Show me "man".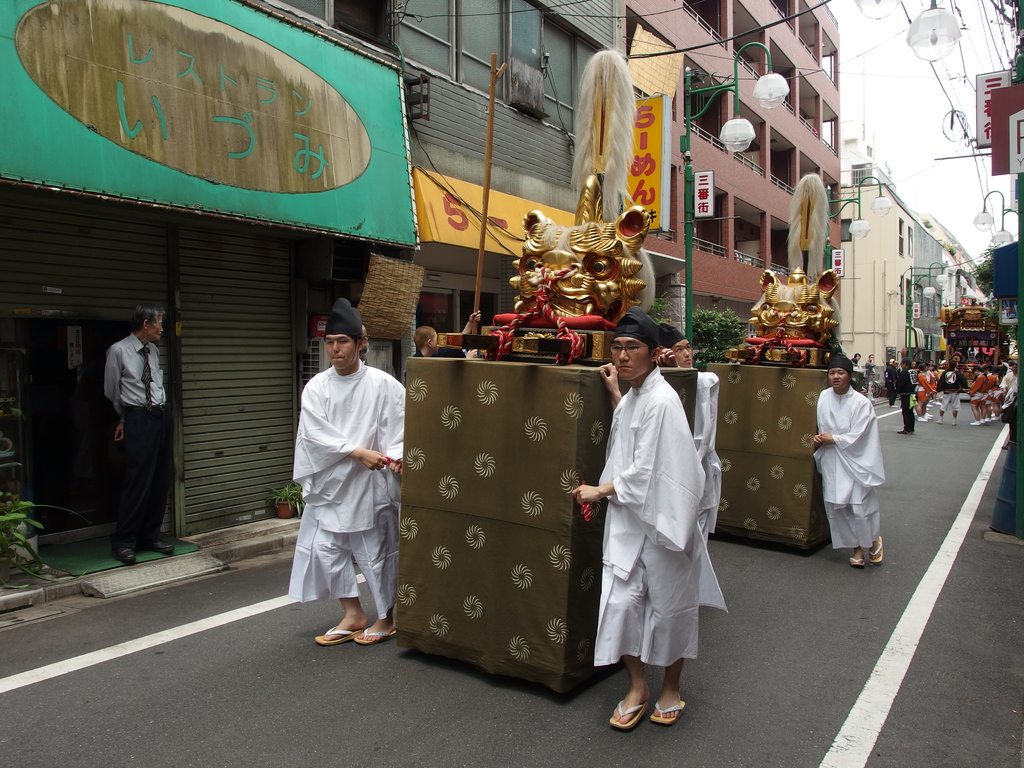
"man" is here: {"x1": 568, "y1": 309, "x2": 706, "y2": 728}.
